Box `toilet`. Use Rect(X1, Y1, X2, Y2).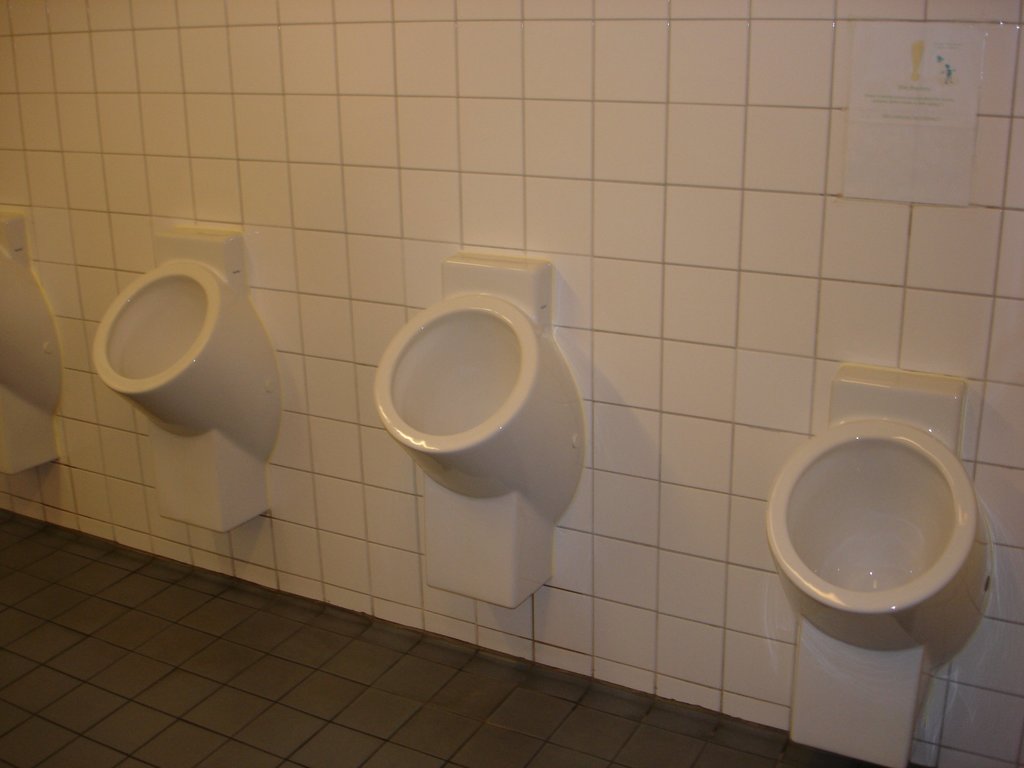
Rect(371, 253, 586, 605).
